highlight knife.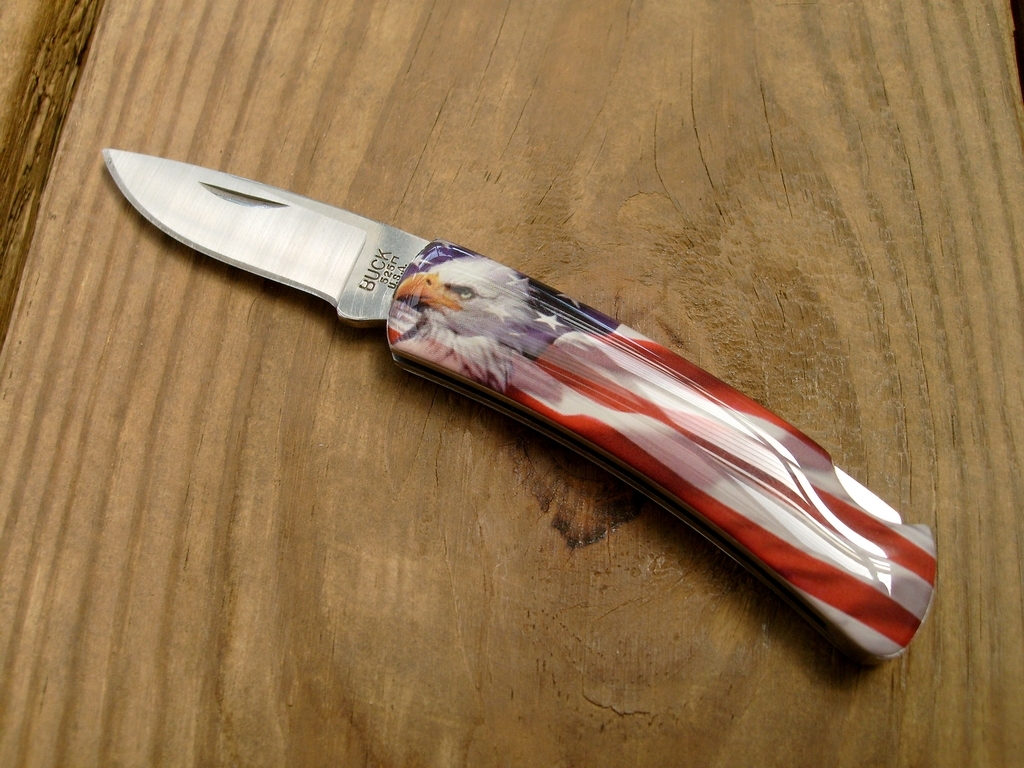
Highlighted region: x1=99 y1=150 x2=933 y2=666.
